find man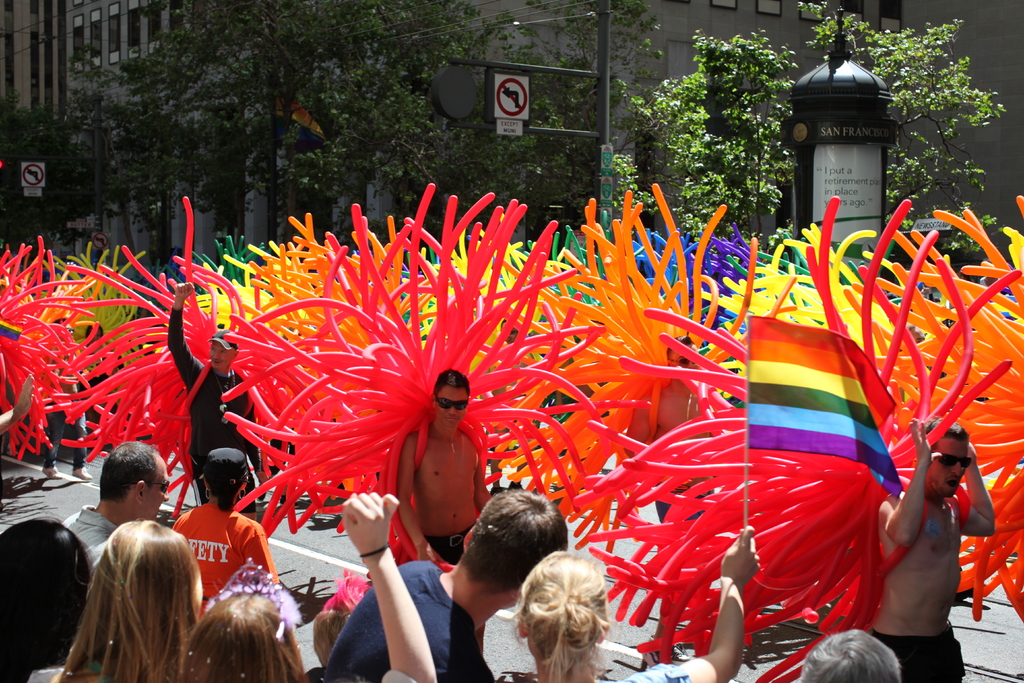
box(621, 335, 717, 661)
